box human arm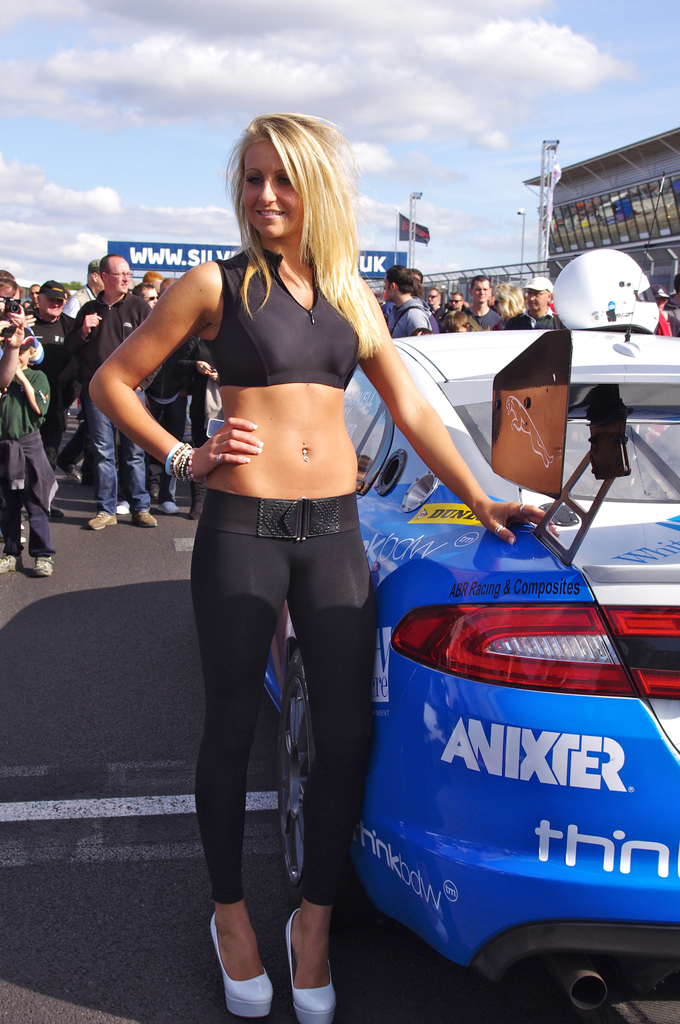
region(0, 323, 23, 393)
